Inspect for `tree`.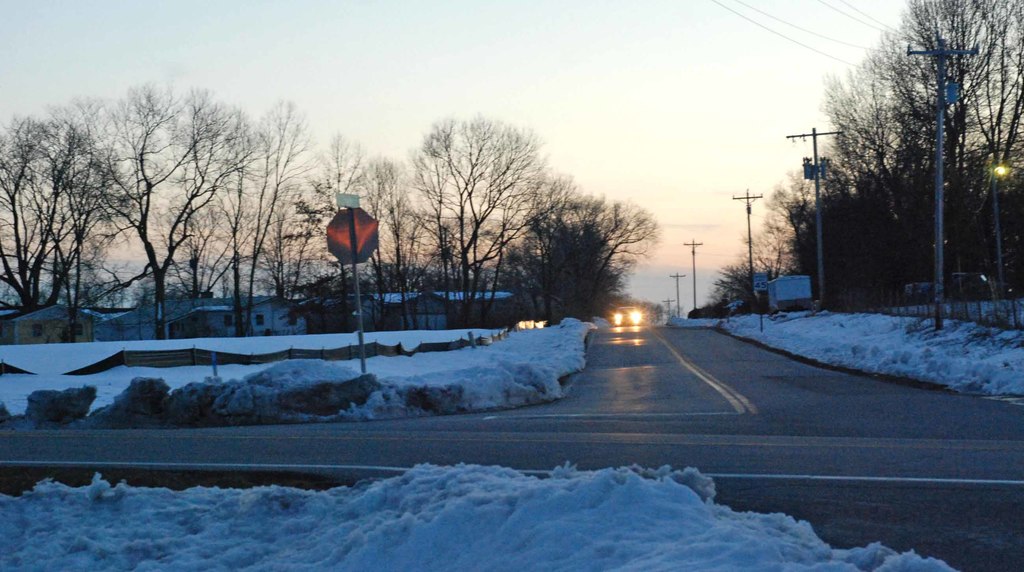
Inspection: rect(939, 0, 1023, 297).
